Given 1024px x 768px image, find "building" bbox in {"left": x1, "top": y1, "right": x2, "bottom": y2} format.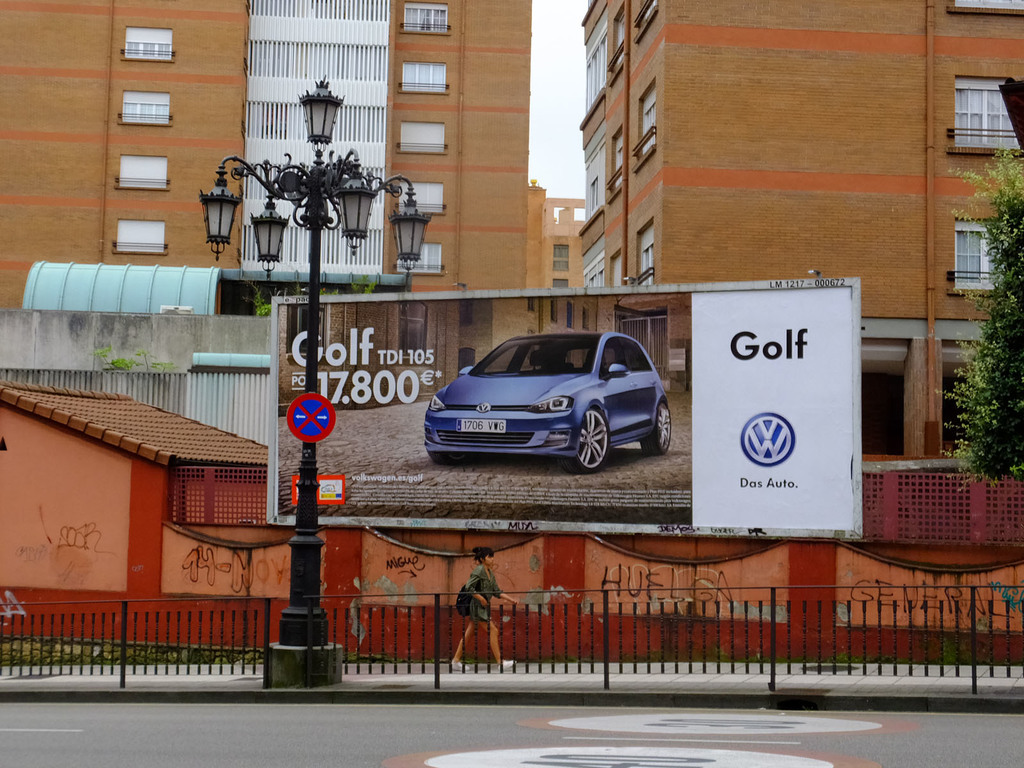
{"left": 275, "top": 290, "right": 690, "bottom": 417}.
